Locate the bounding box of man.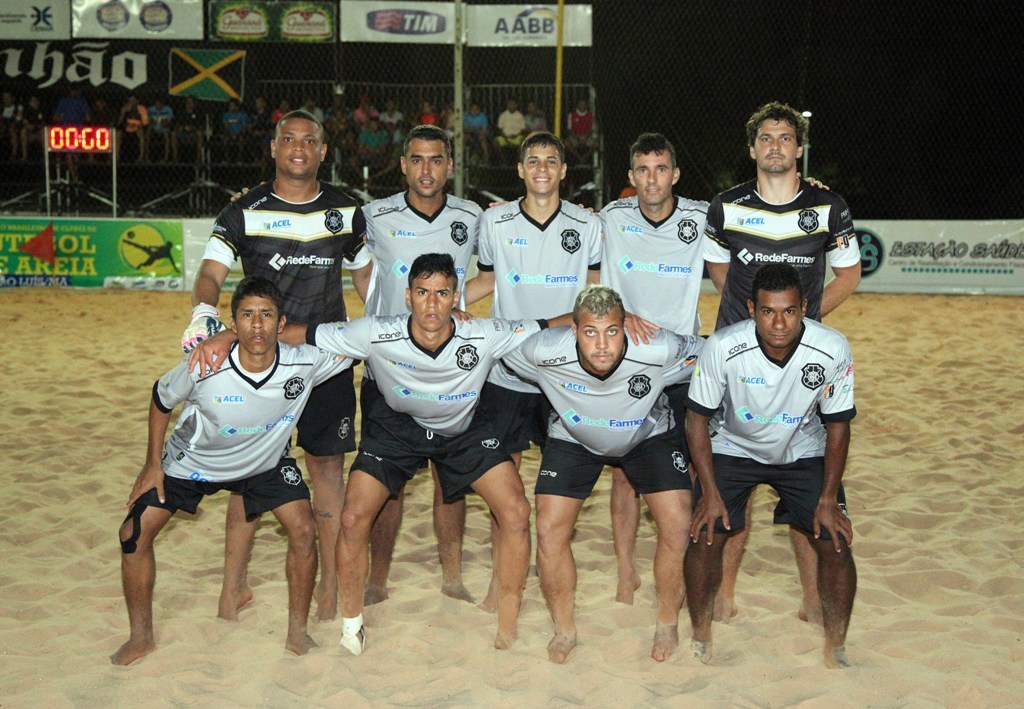
Bounding box: (x1=360, y1=123, x2=489, y2=603).
